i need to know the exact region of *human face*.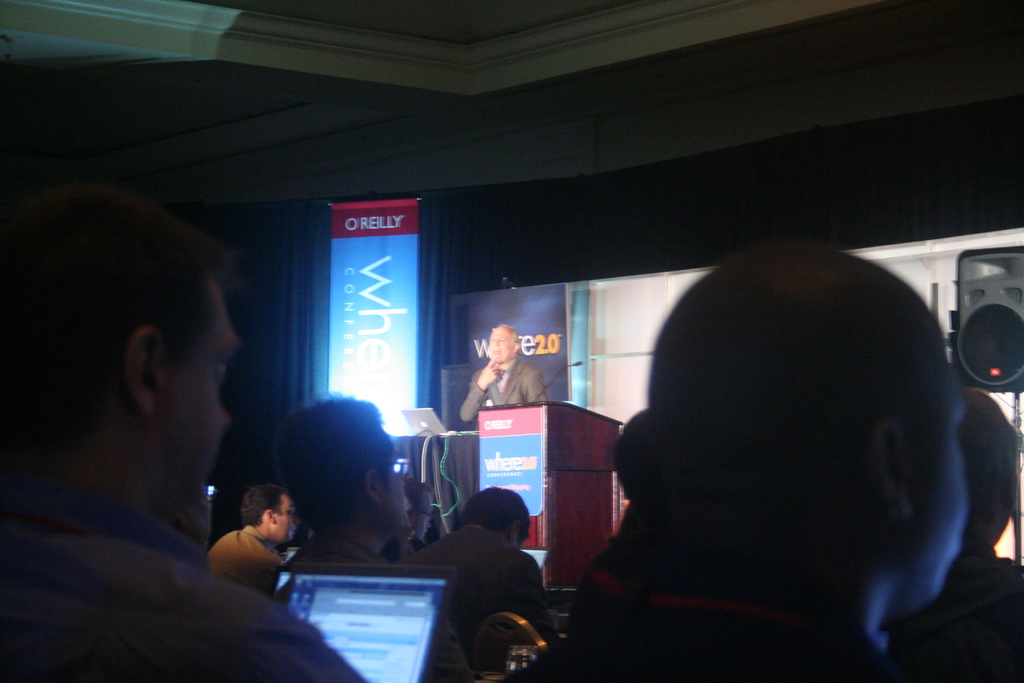
Region: locate(486, 328, 513, 365).
